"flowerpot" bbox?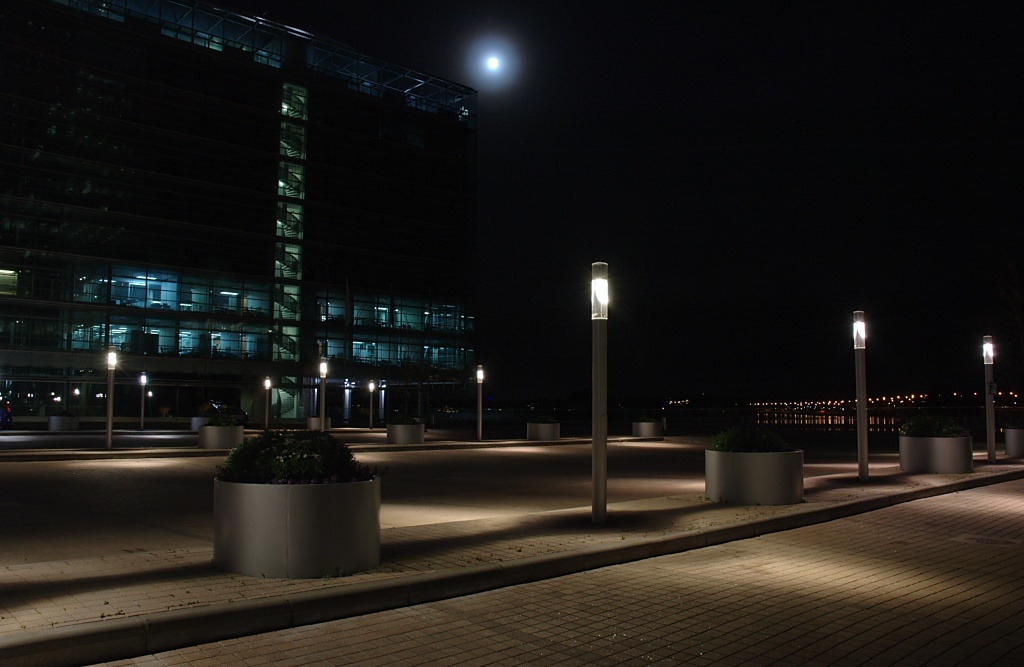
897:434:969:473
